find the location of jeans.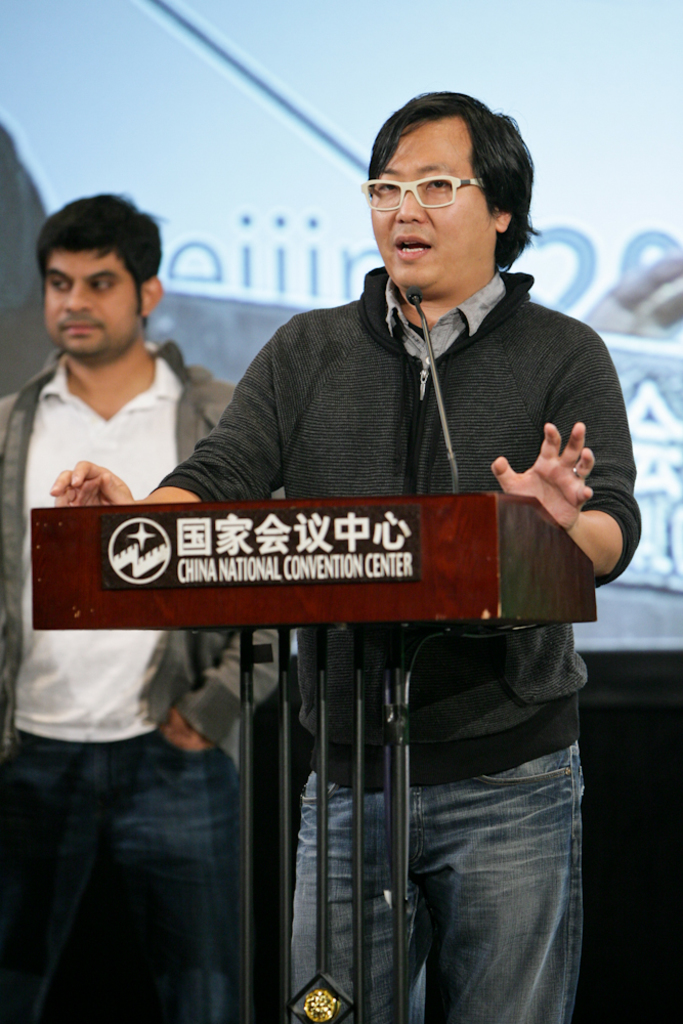
Location: region(289, 744, 586, 1023).
